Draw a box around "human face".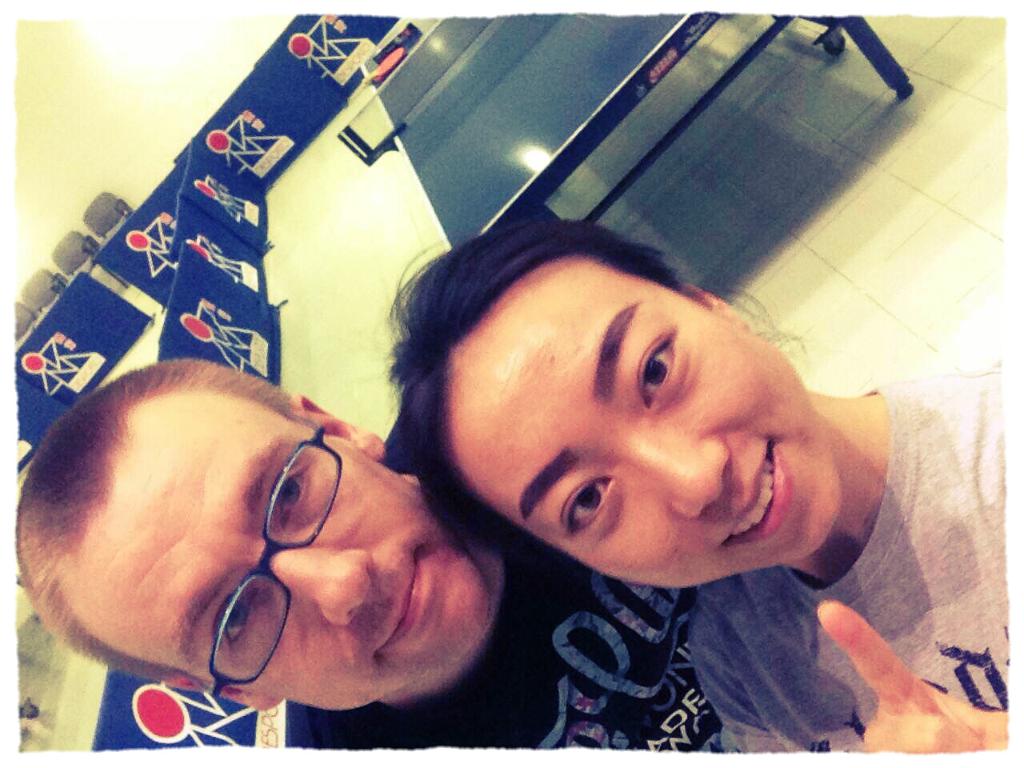
BBox(449, 260, 842, 588).
